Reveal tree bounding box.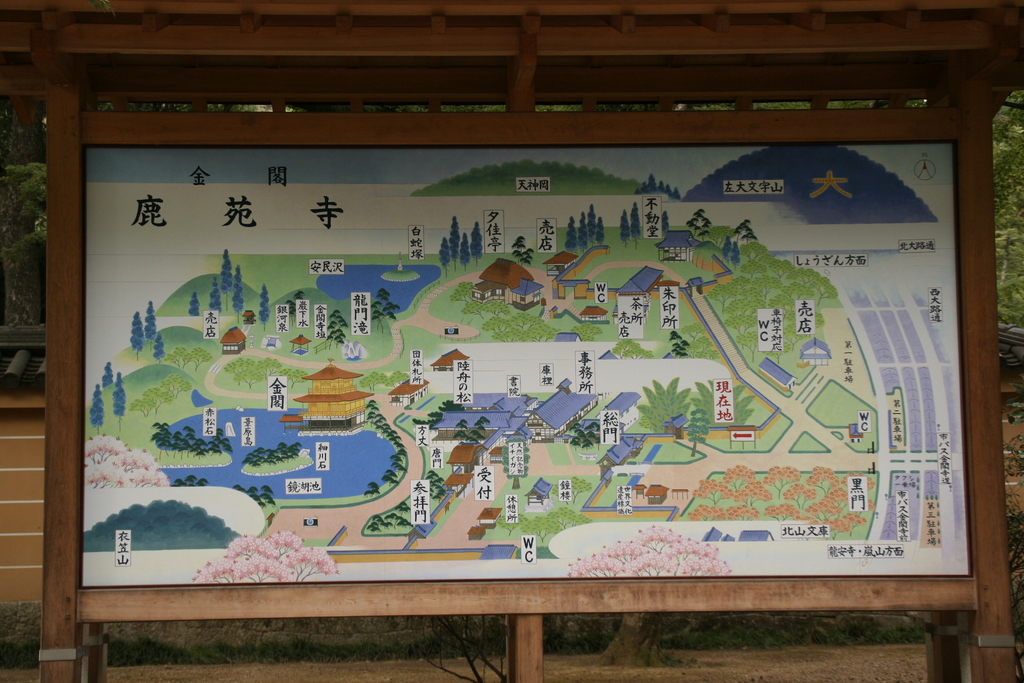
Revealed: [left=355, top=371, right=387, bottom=393].
